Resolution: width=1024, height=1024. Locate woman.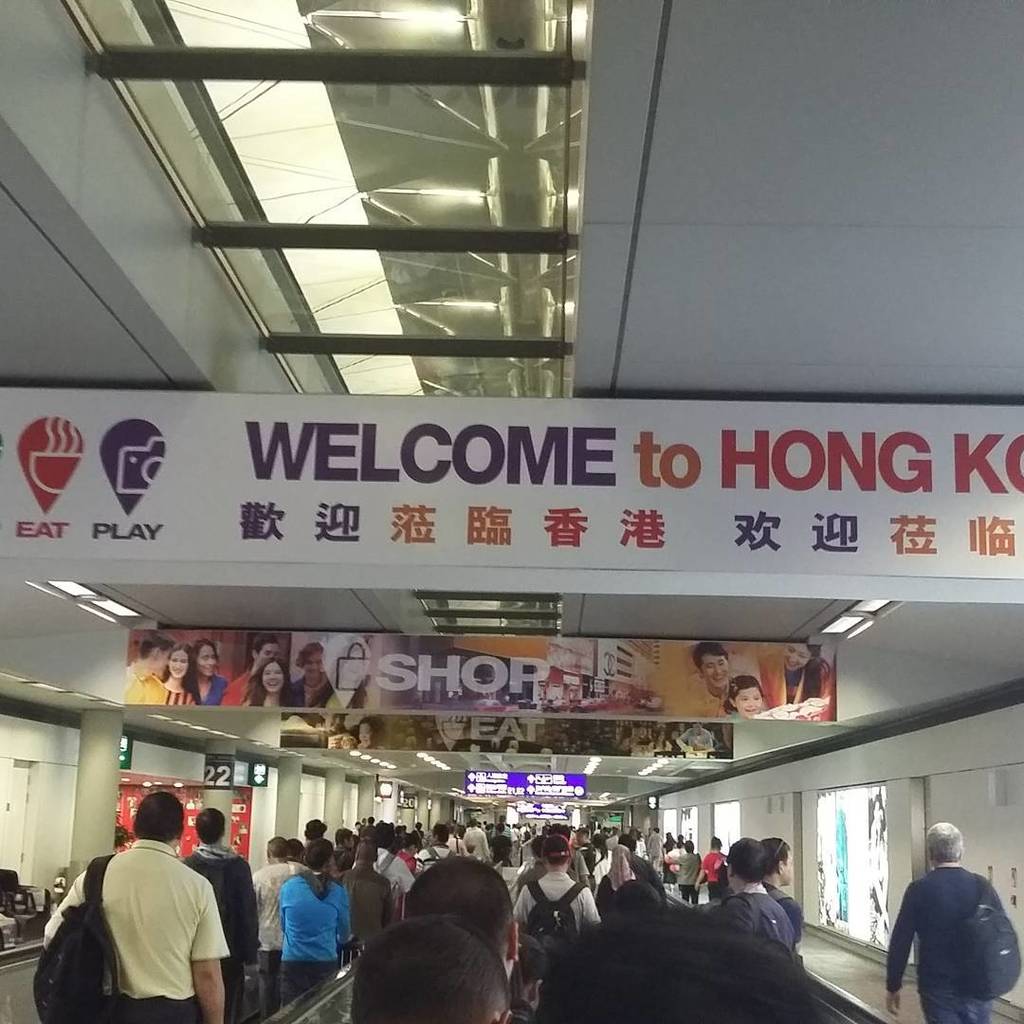
{"x1": 245, "y1": 657, "x2": 295, "y2": 709}.
